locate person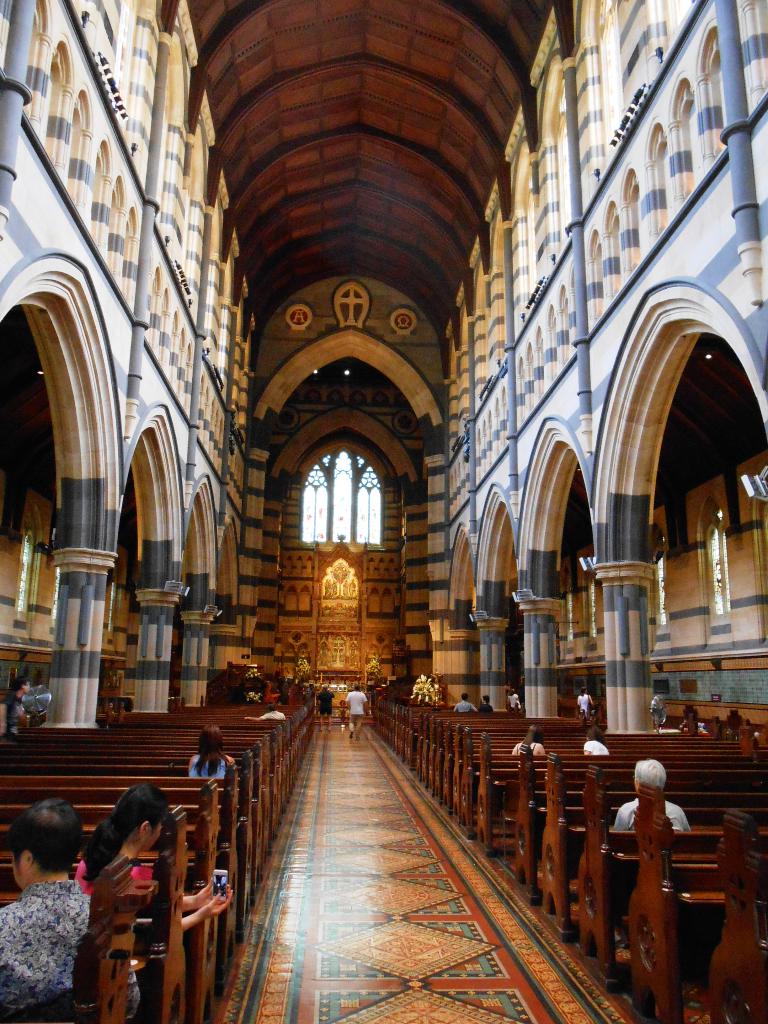
(x1=451, y1=685, x2=477, y2=717)
